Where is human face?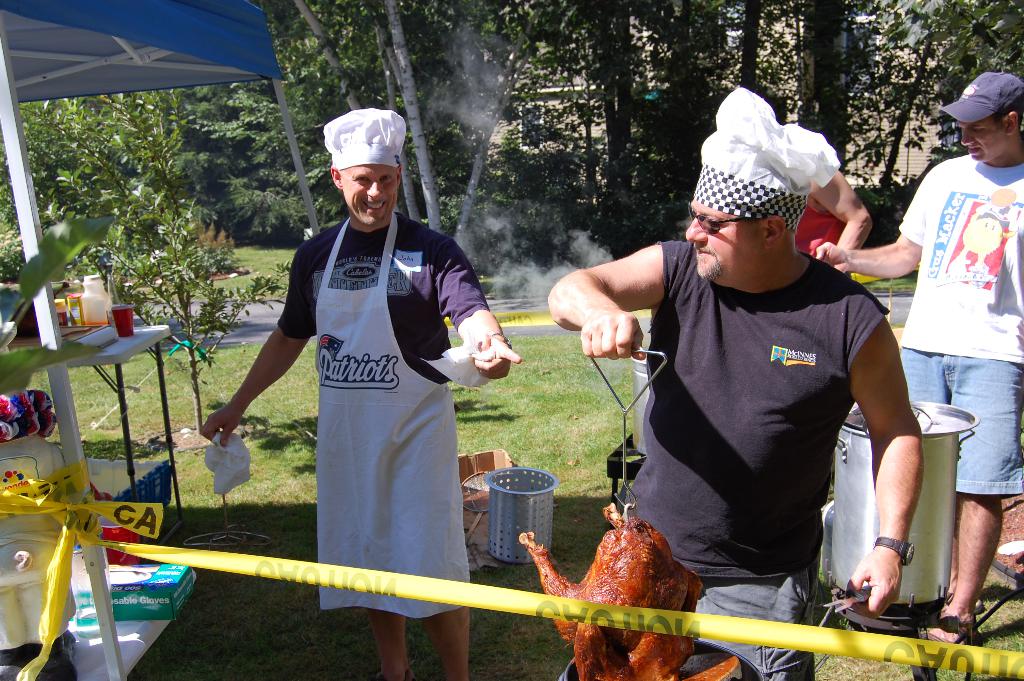
957 116 1003 165.
